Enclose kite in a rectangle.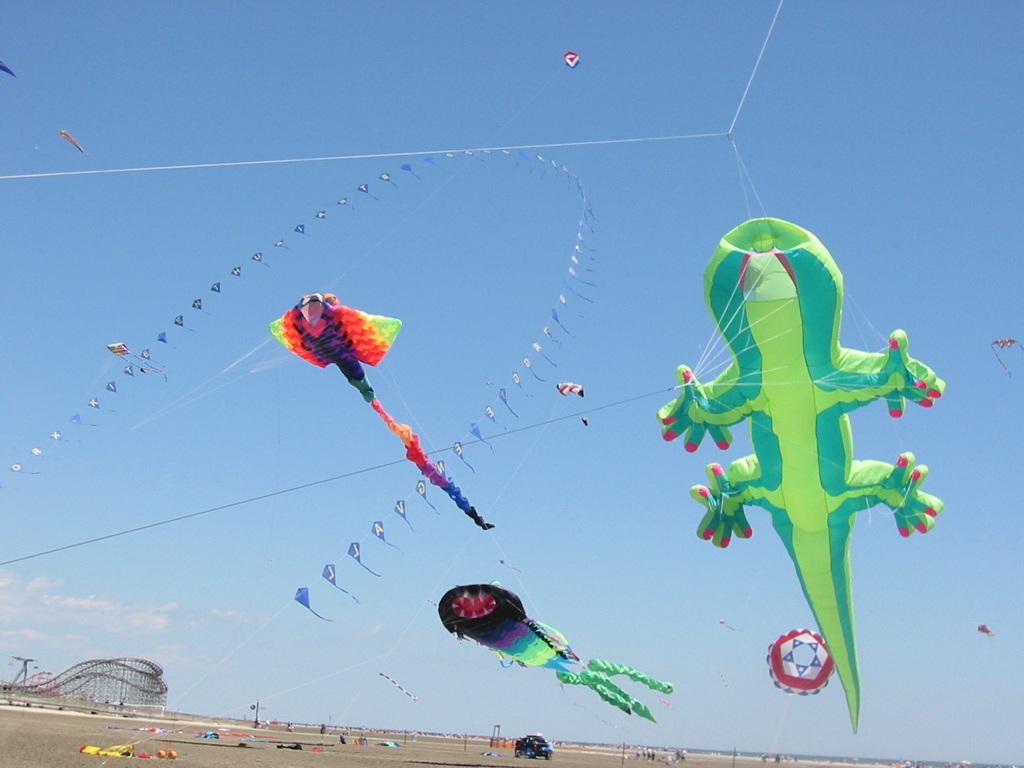
7/459/39/472.
